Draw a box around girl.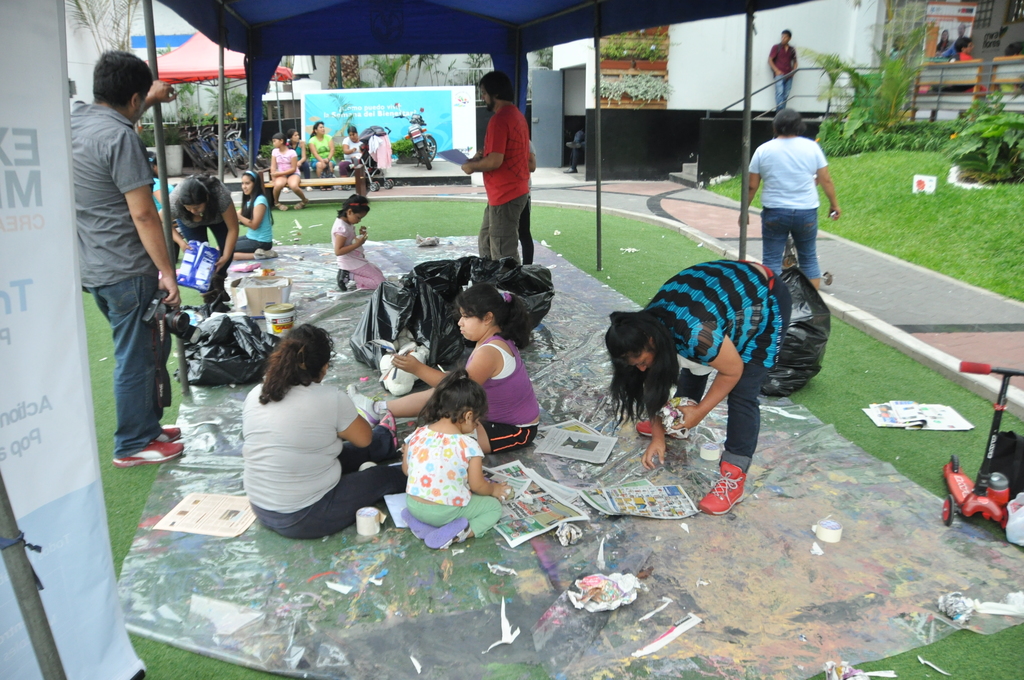
bbox=[401, 363, 511, 552].
